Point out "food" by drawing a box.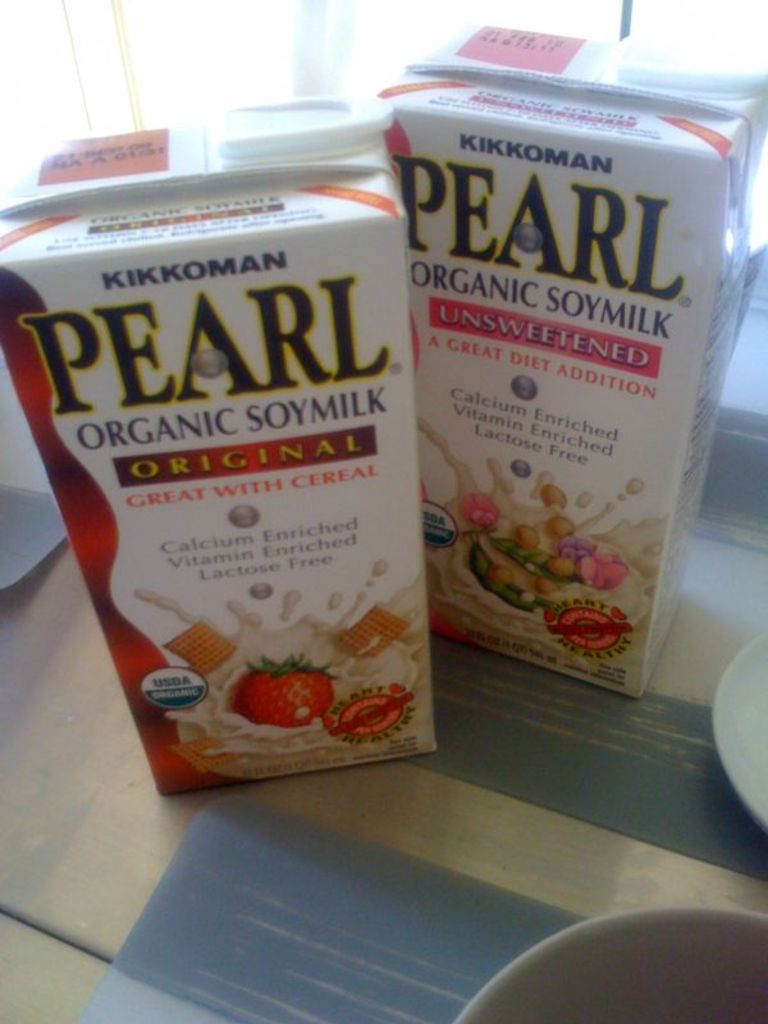
x1=221, y1=653, x2=344, y2=732.
